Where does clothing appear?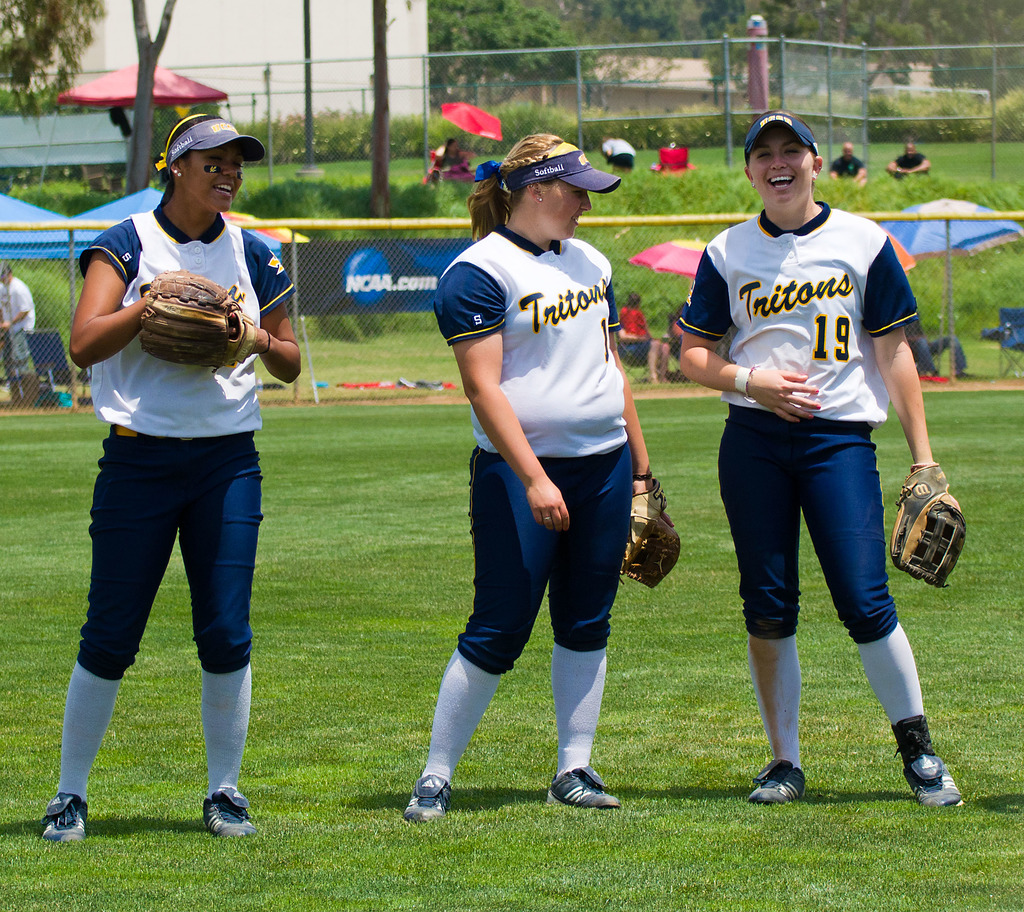
Appears at 0 271 38 334.
